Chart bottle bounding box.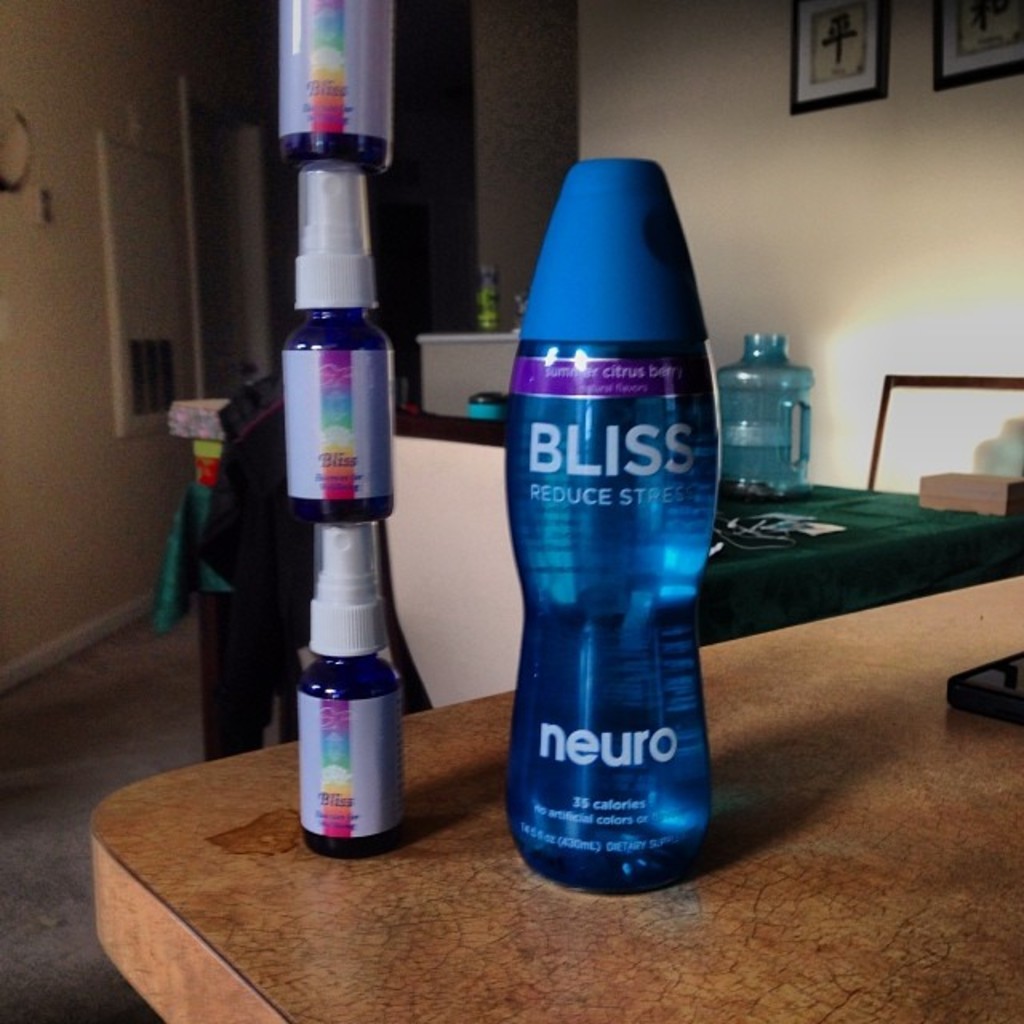
Charted: crop(696, 322, 822, 496).
